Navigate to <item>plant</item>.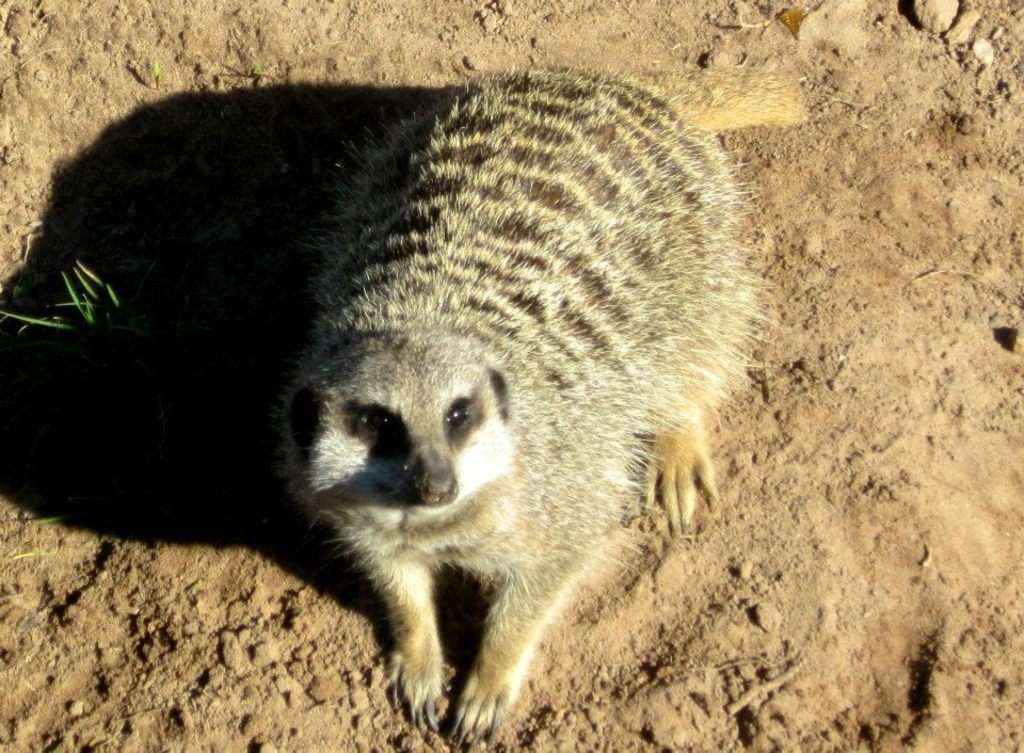
Navigation target: BBox(151, 57, 162, 91).
